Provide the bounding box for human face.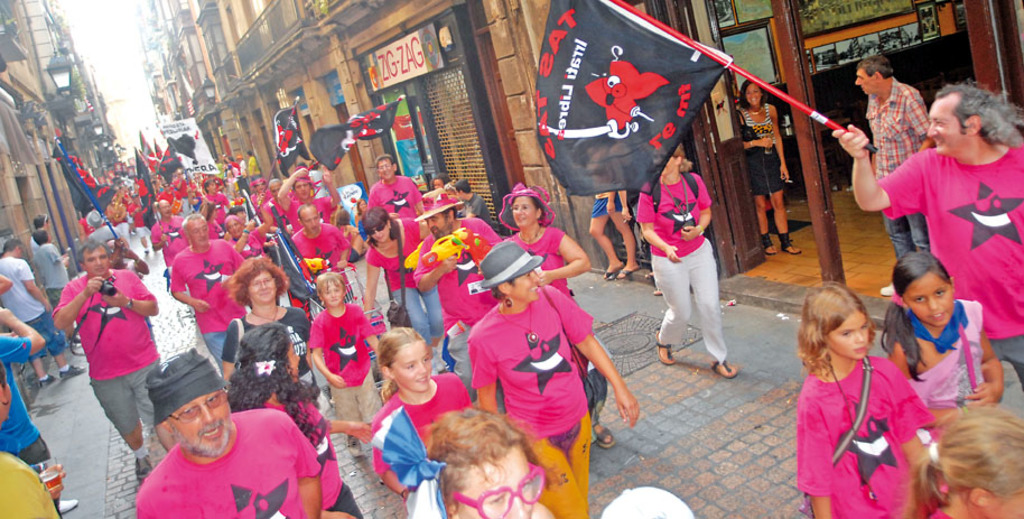
<bbox>225, 216, 240, 237</bbox>.
